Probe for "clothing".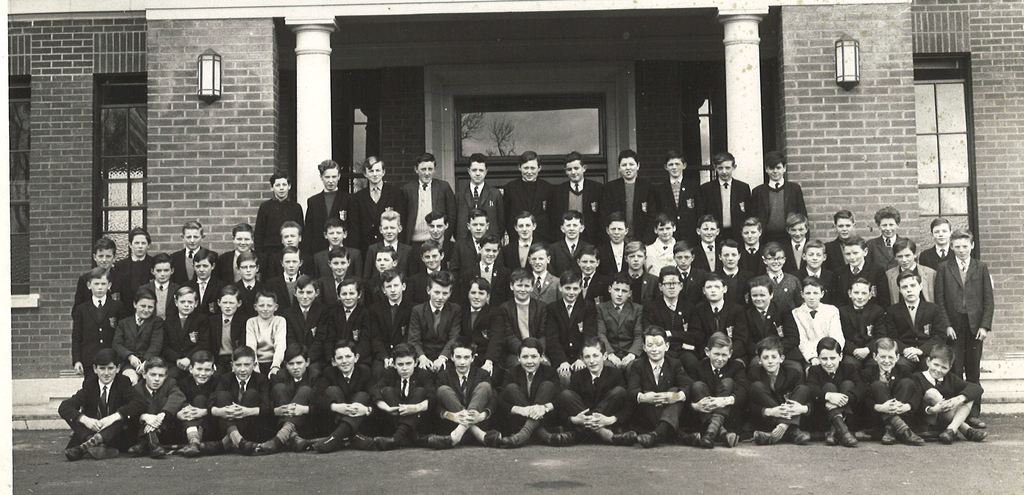
Probe result: region(582, 269, 612, 305).
